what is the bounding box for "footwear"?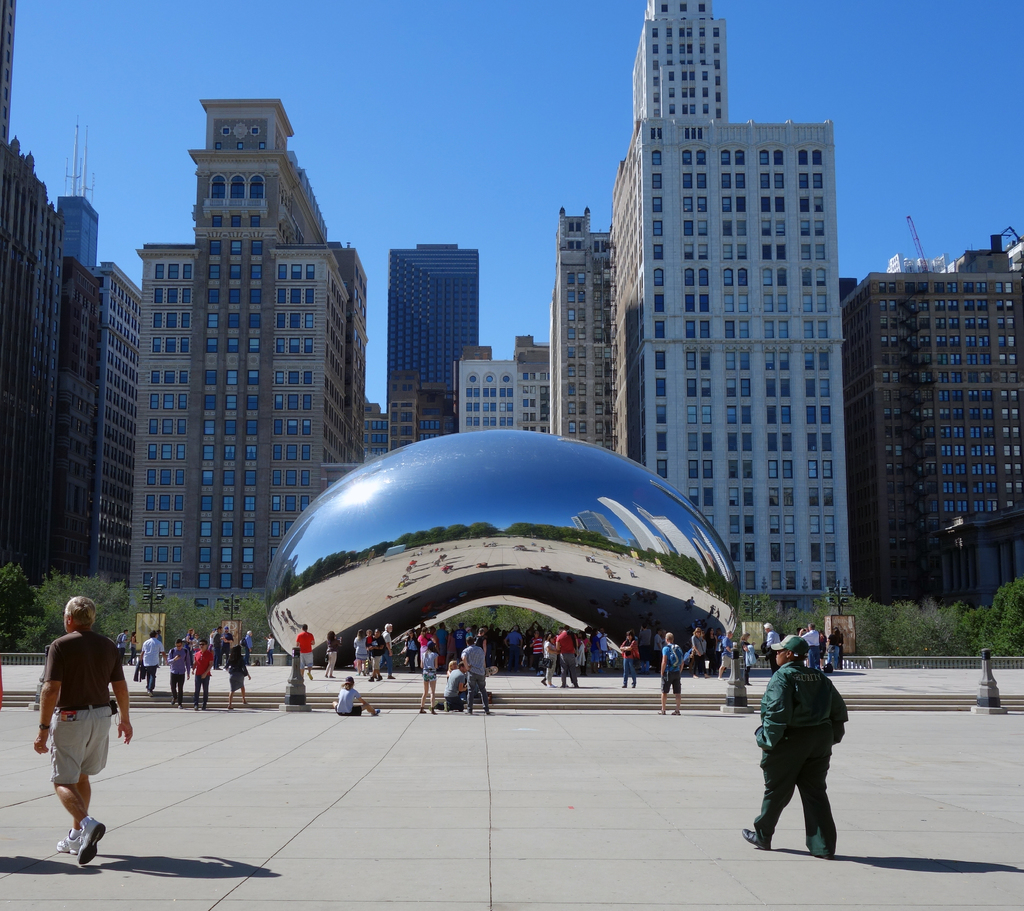
BBox(465, 711, 470, 717).
